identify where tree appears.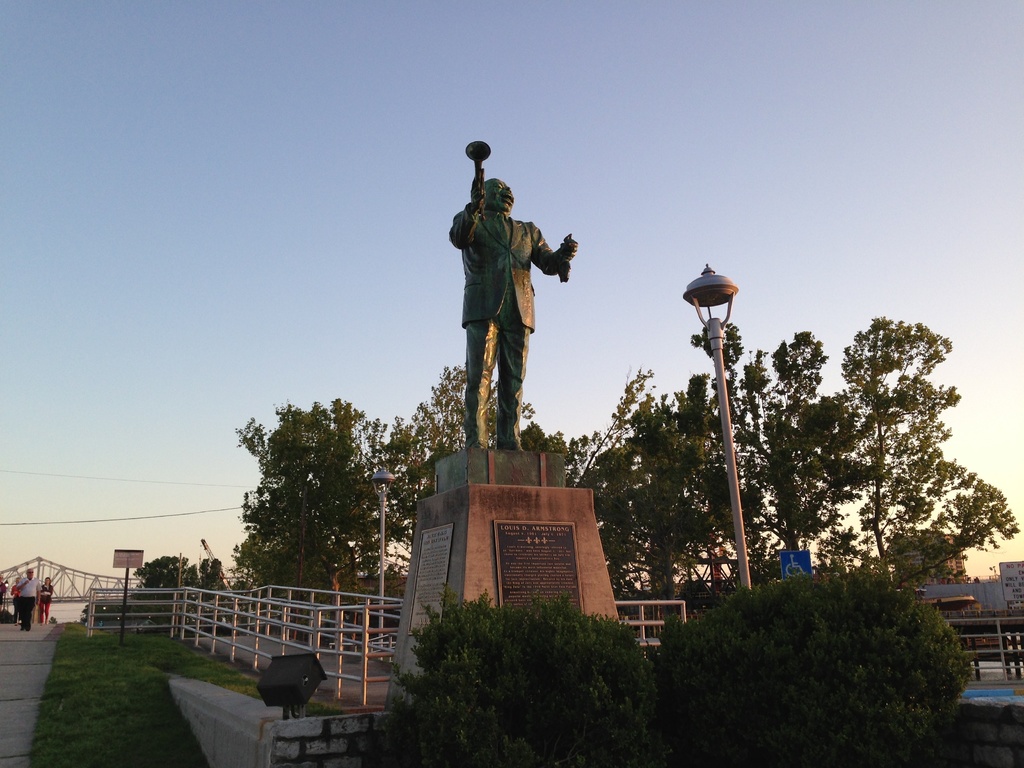
Appears at 636 554 990 767.
